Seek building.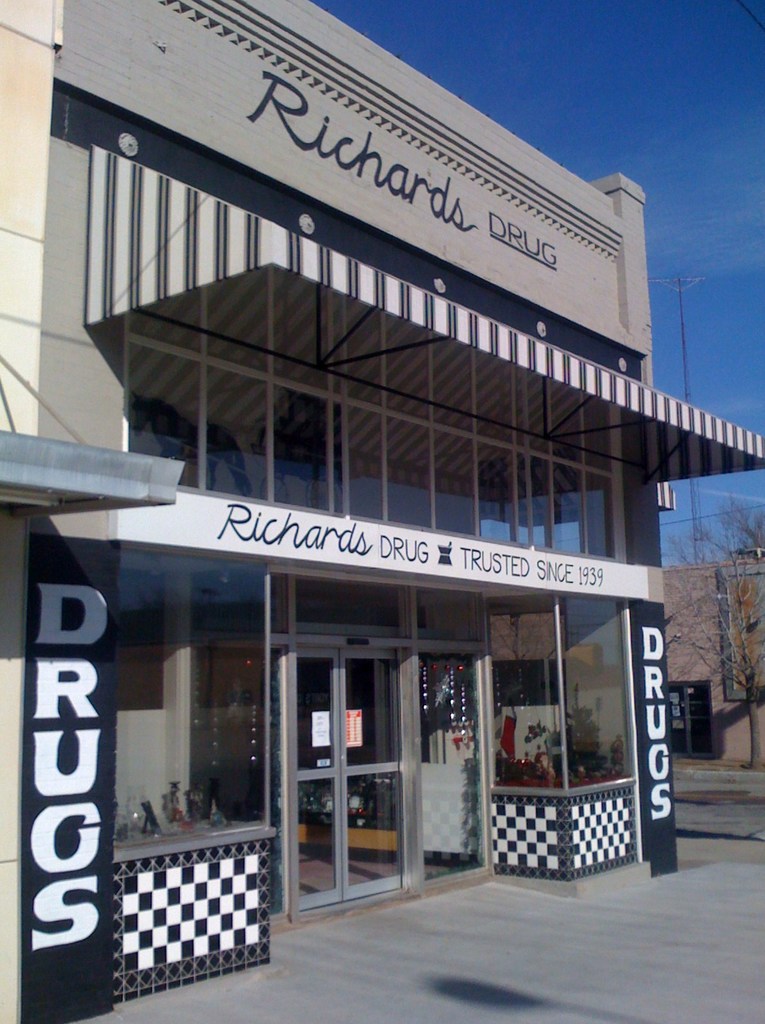
{"x1": 664, "y1": 556, "x2": 764, "y2": 771}.
